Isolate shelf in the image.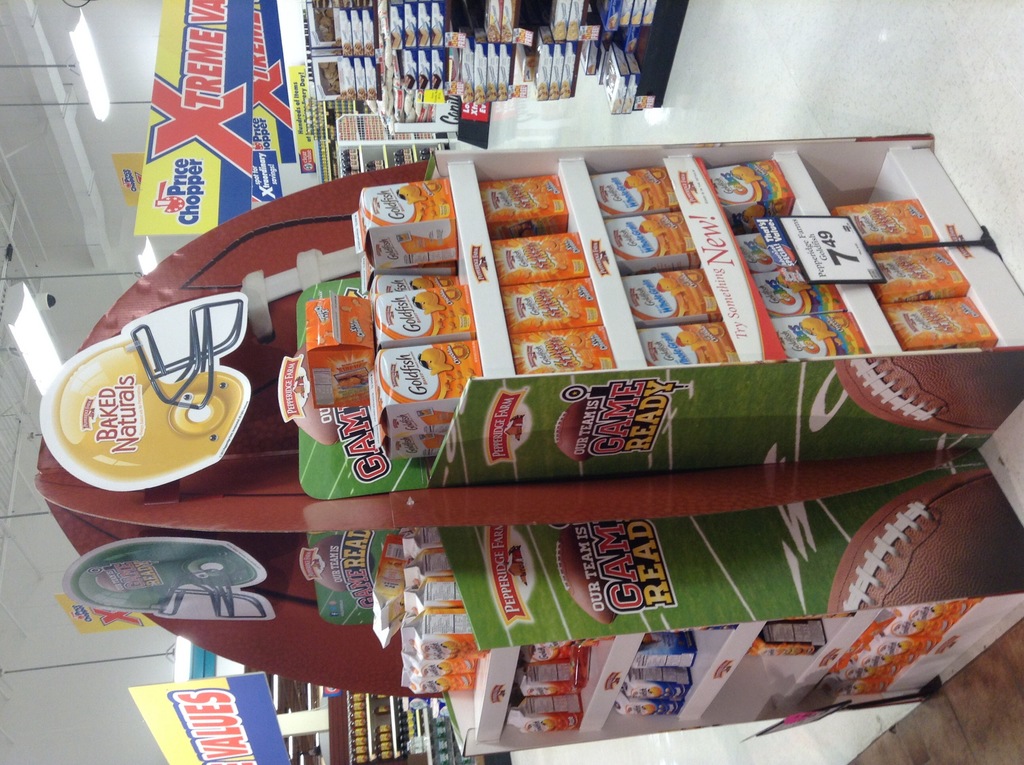
Isolated region: 424,129,1023,489.
